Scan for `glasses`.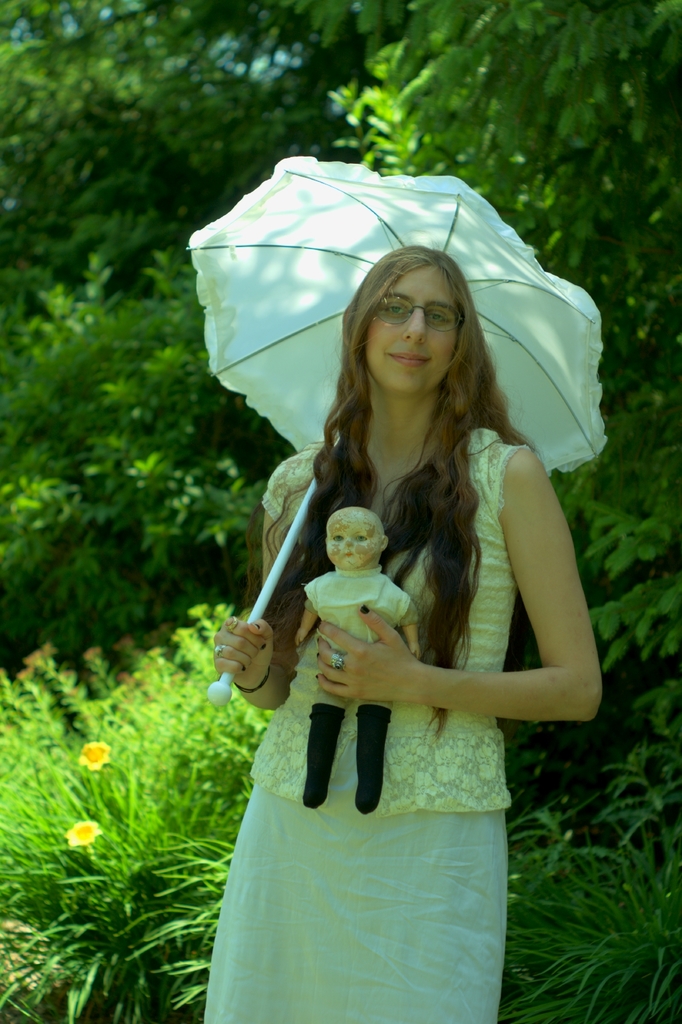
Scan result: [left=360, top=293, right=482, bottom=335].
